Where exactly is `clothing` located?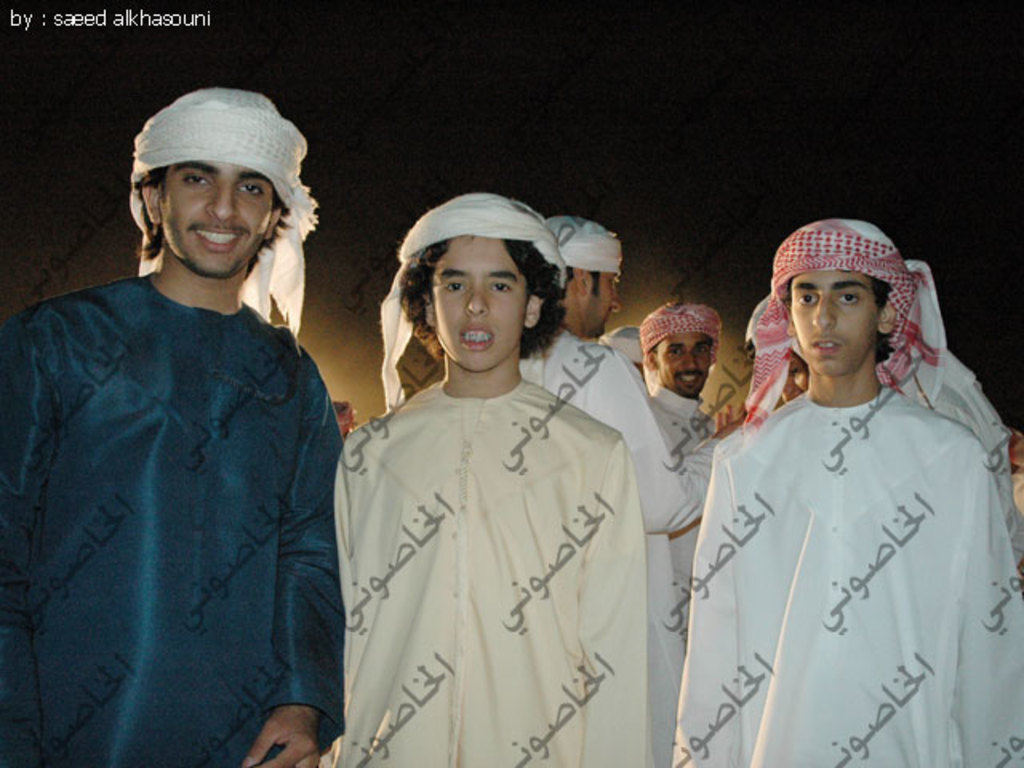
Its bounding box is [x1=520, y1=328, x2=725, y2=766].
